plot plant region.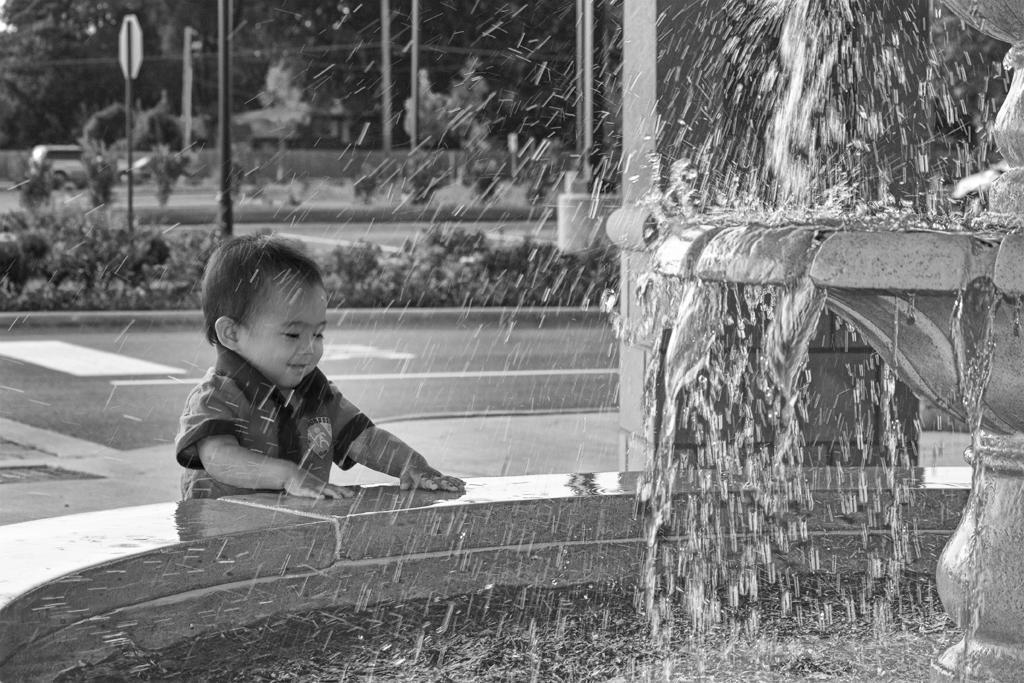
Plotted at {"left": 463, "top": 151, "right": 506, "bottom": 203}.
